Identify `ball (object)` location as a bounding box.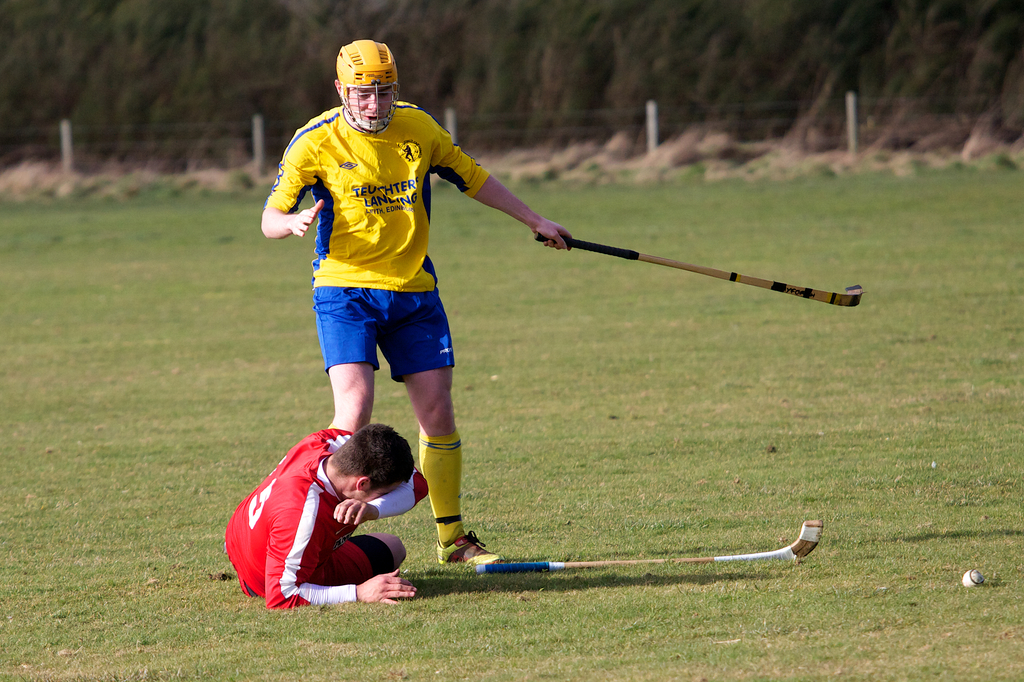
(963, 572, 980, 588).
